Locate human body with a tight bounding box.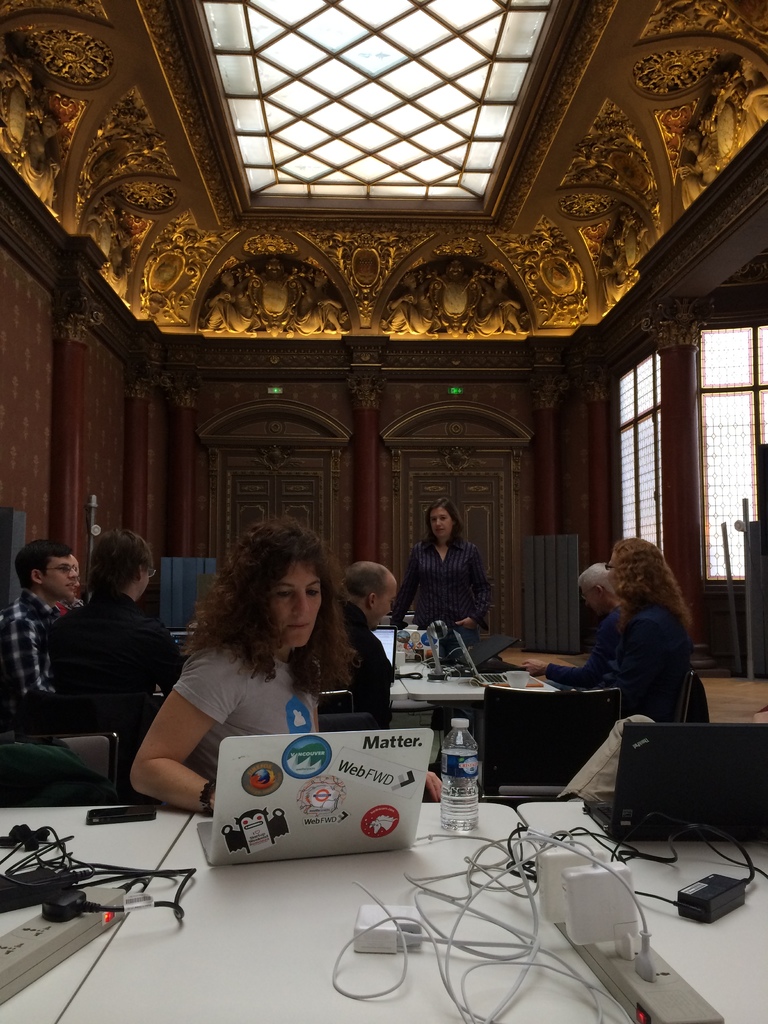
326, 600, 392, 731.
